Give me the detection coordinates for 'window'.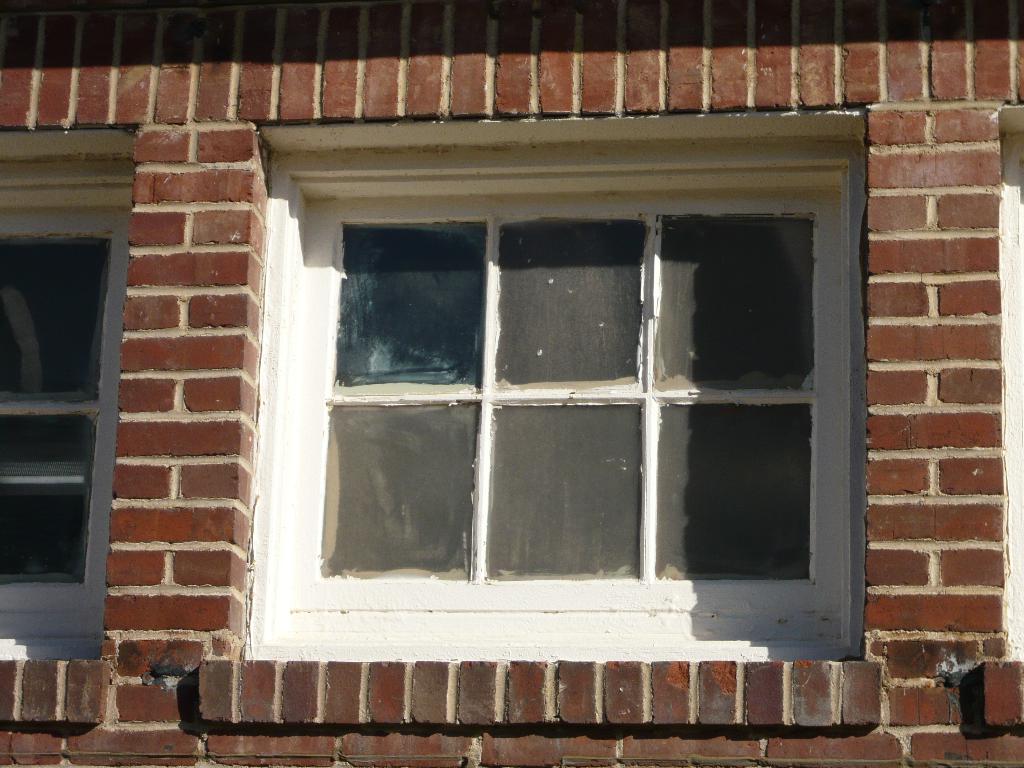
<region>278, 106, 883, 650</region>.
